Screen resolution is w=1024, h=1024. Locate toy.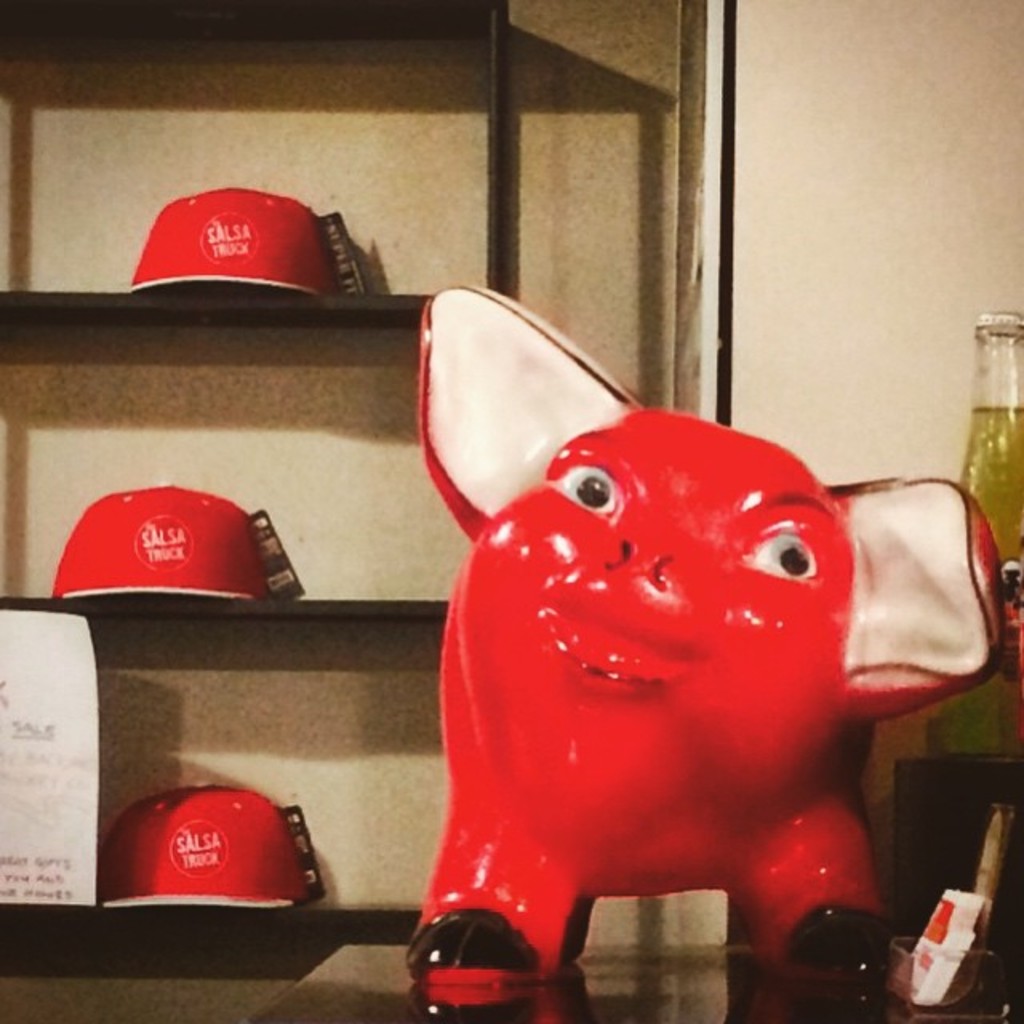
bbox=[389, 397, 981, 1023].
